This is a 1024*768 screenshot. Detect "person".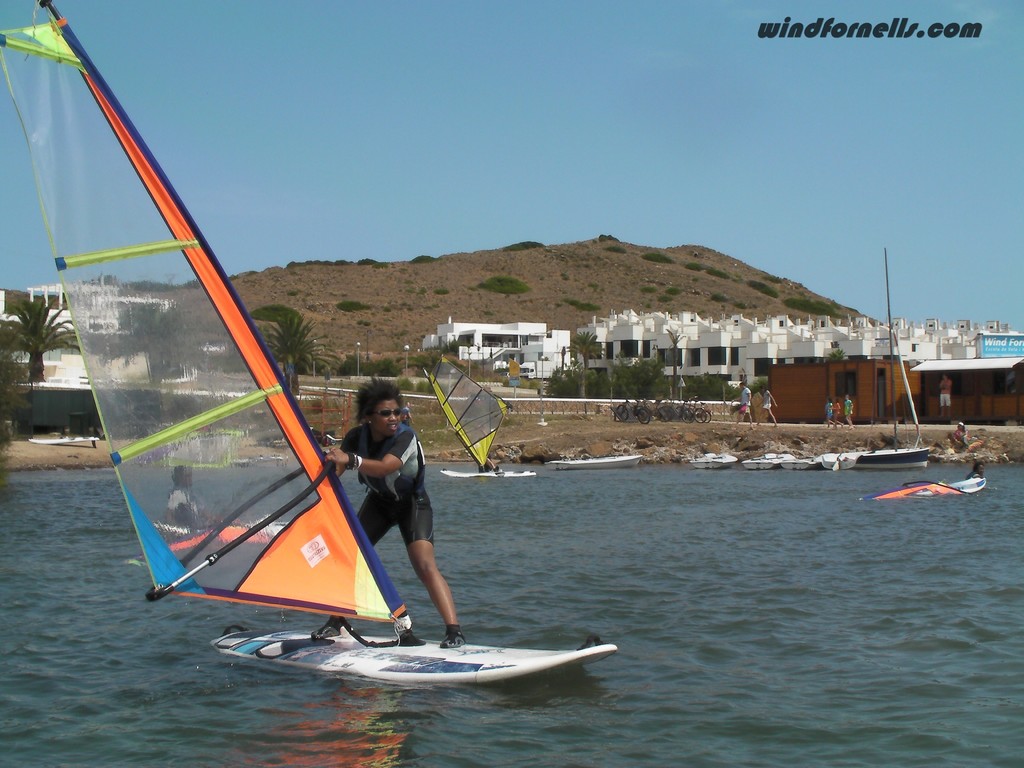
{"left": 831, "top": 396, "right": 842, "bottom": 427}.
